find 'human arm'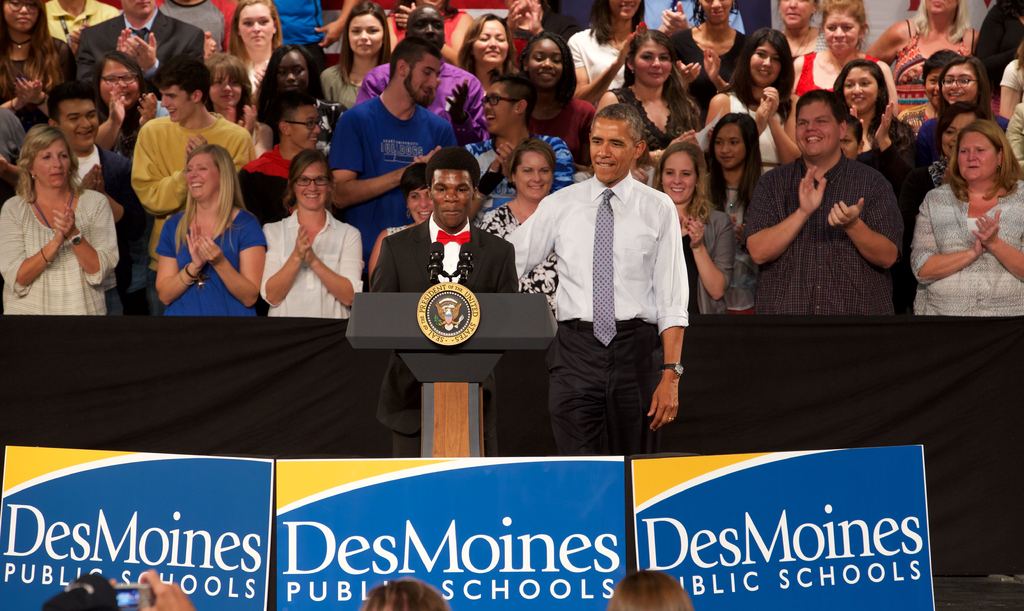
<bbox>195, 226, 261, 305</bbox>
